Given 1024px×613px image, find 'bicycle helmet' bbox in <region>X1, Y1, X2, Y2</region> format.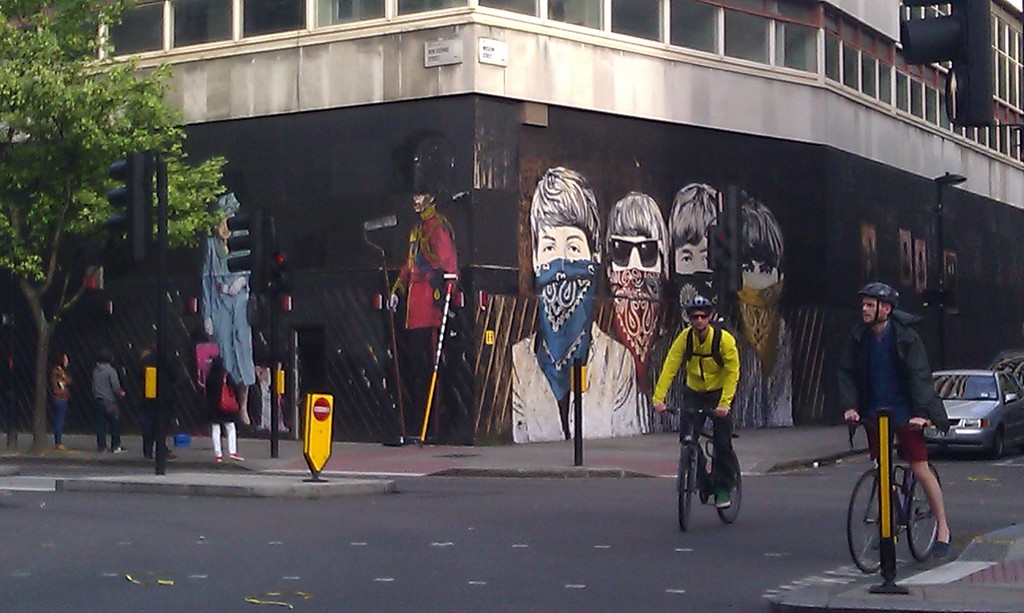
<region>685, 295, 716, 308</region>.
